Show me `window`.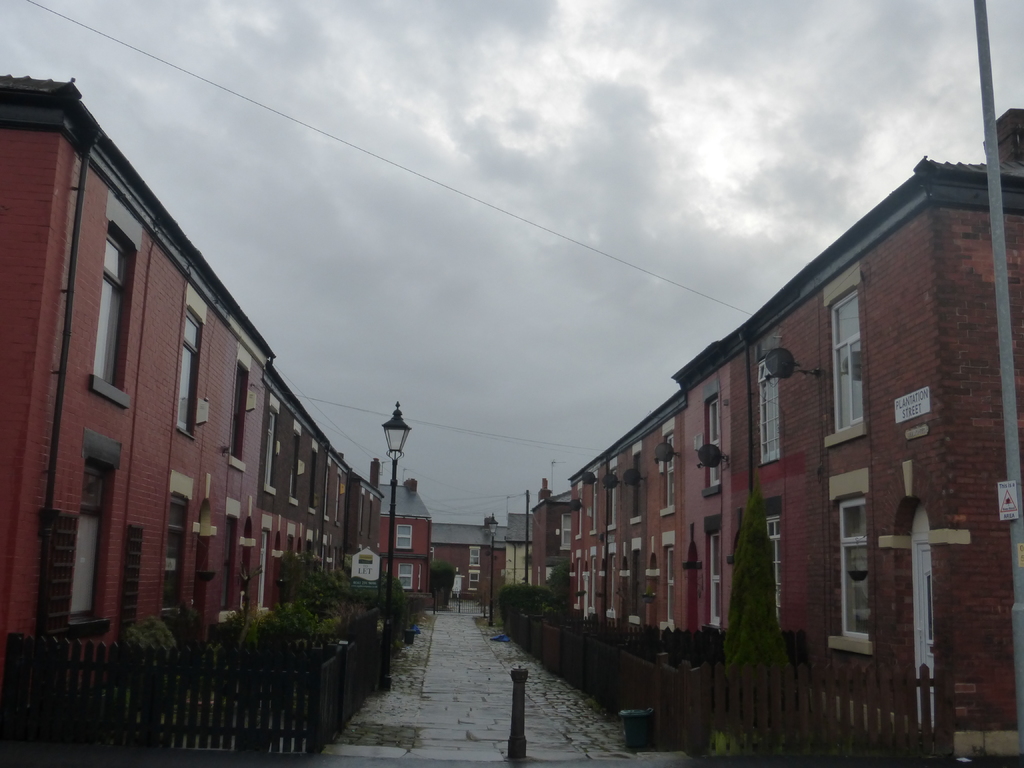
`window` is here: locate(400, 563, 416, 593).
